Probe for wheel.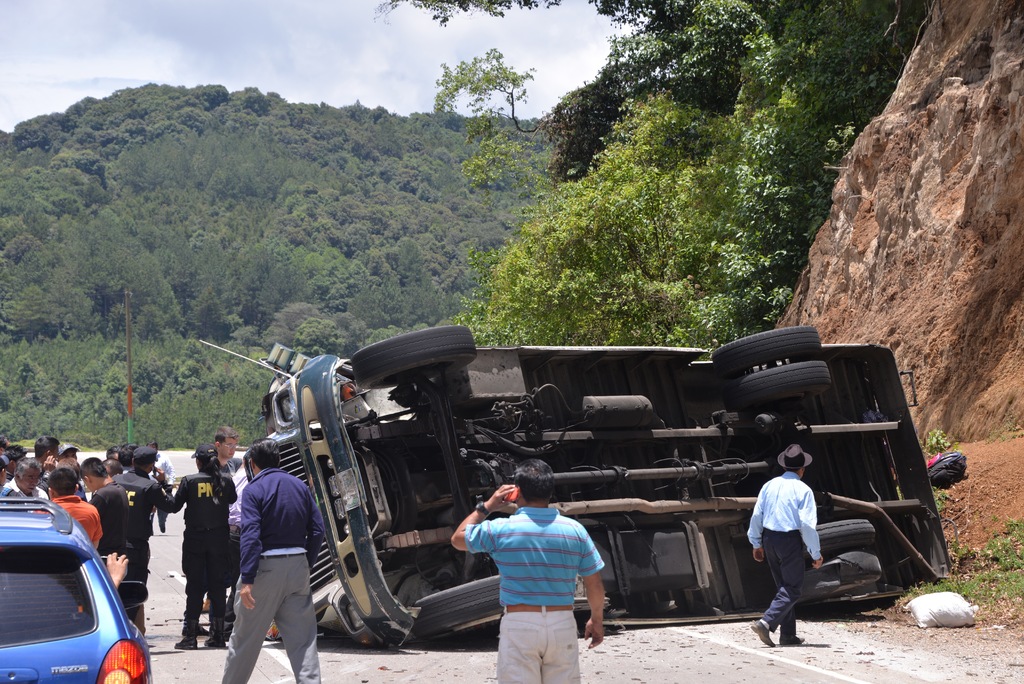
Probe result: box=[350, 322, 477, 390].
